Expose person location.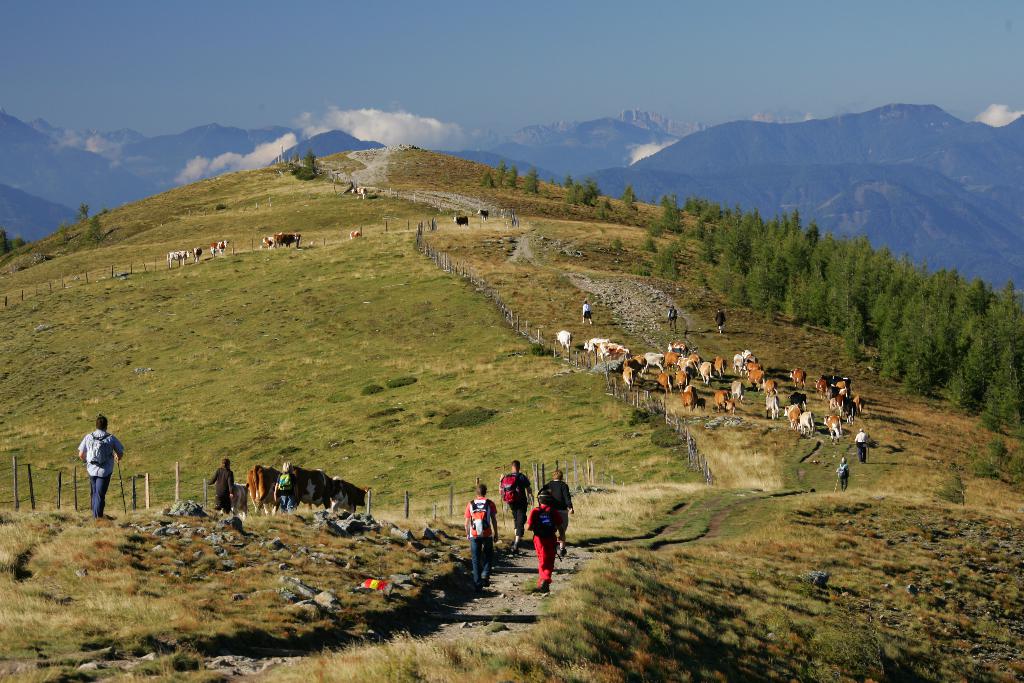
Exposed at 209:454:238:513.
